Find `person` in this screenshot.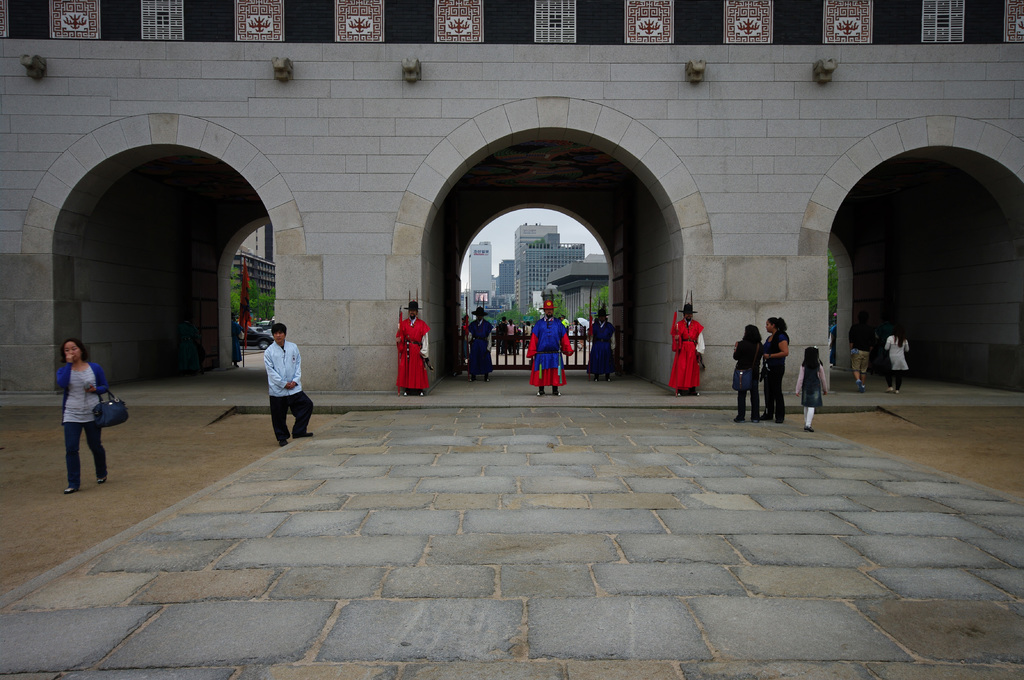
The bounding box for `person` is (left=673, top=292, right=707, bottom=399).
